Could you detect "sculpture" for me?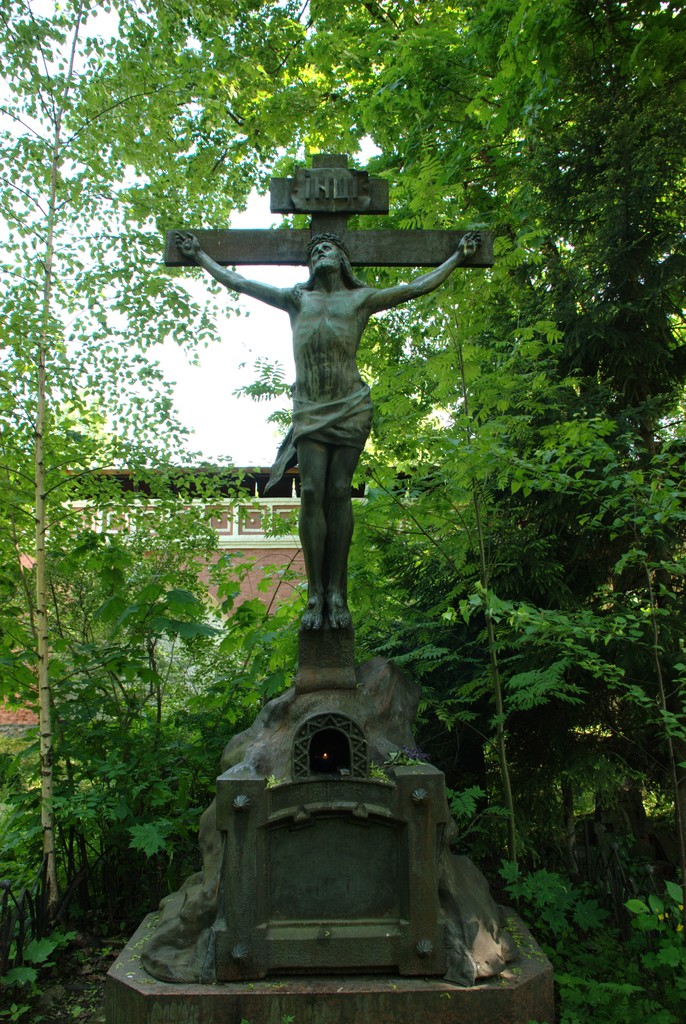
Detection result: select_region(171, 154, 474, 655).
